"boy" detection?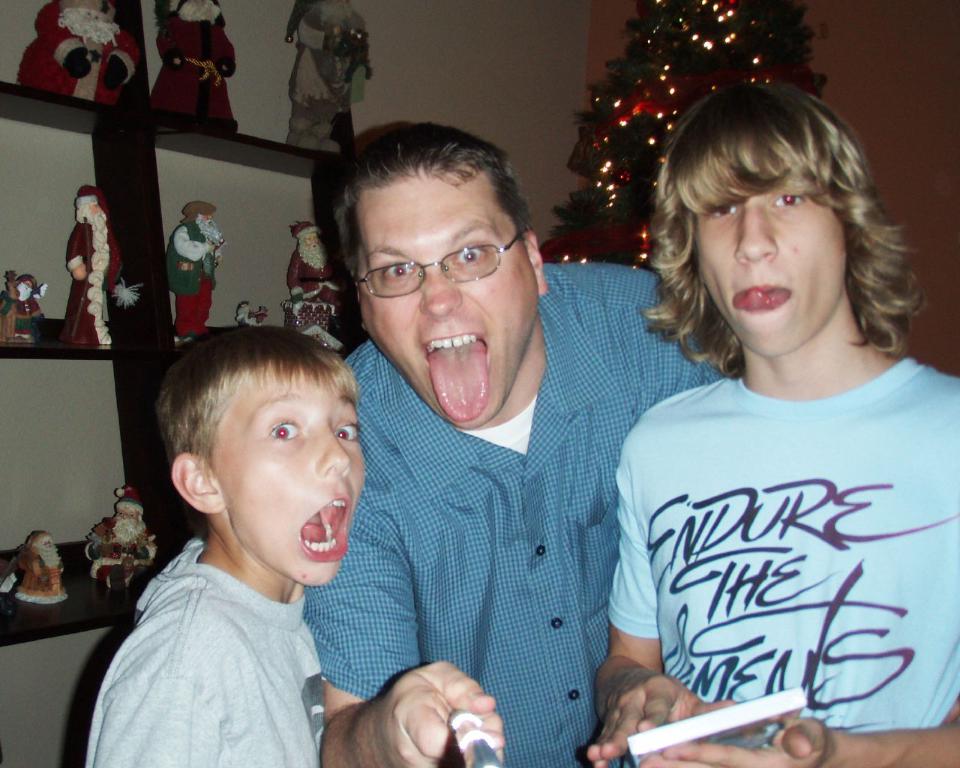
bbox=(584, 84, 959, 767)
